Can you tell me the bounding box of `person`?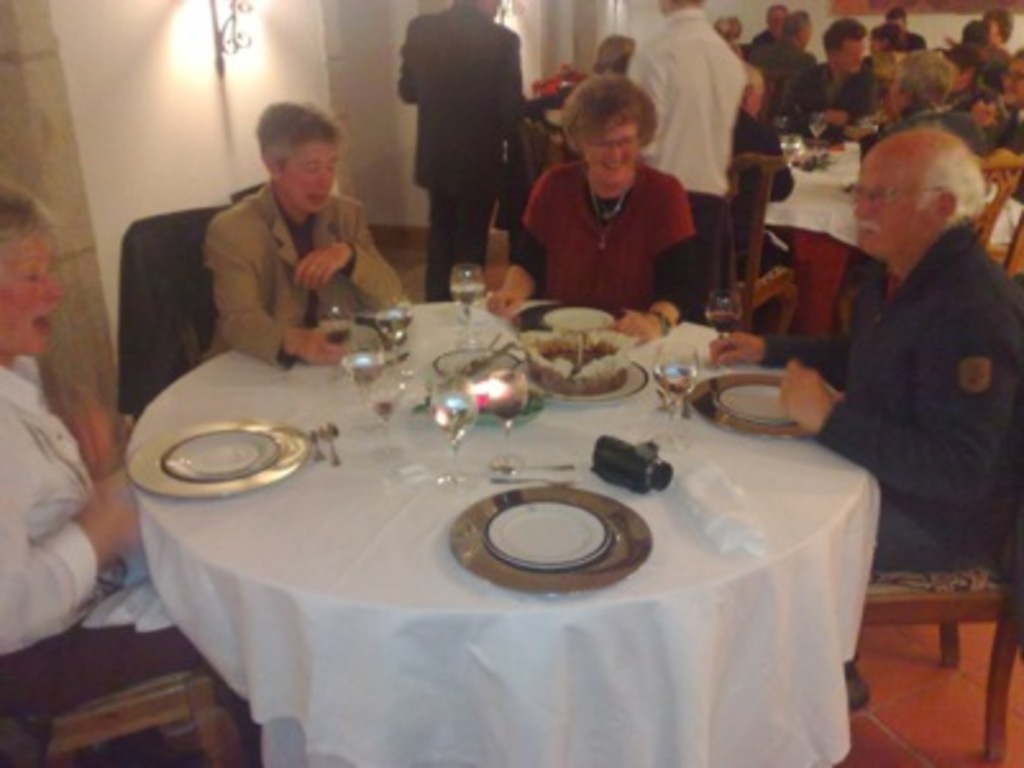
box(197, 100, 410, 371).
